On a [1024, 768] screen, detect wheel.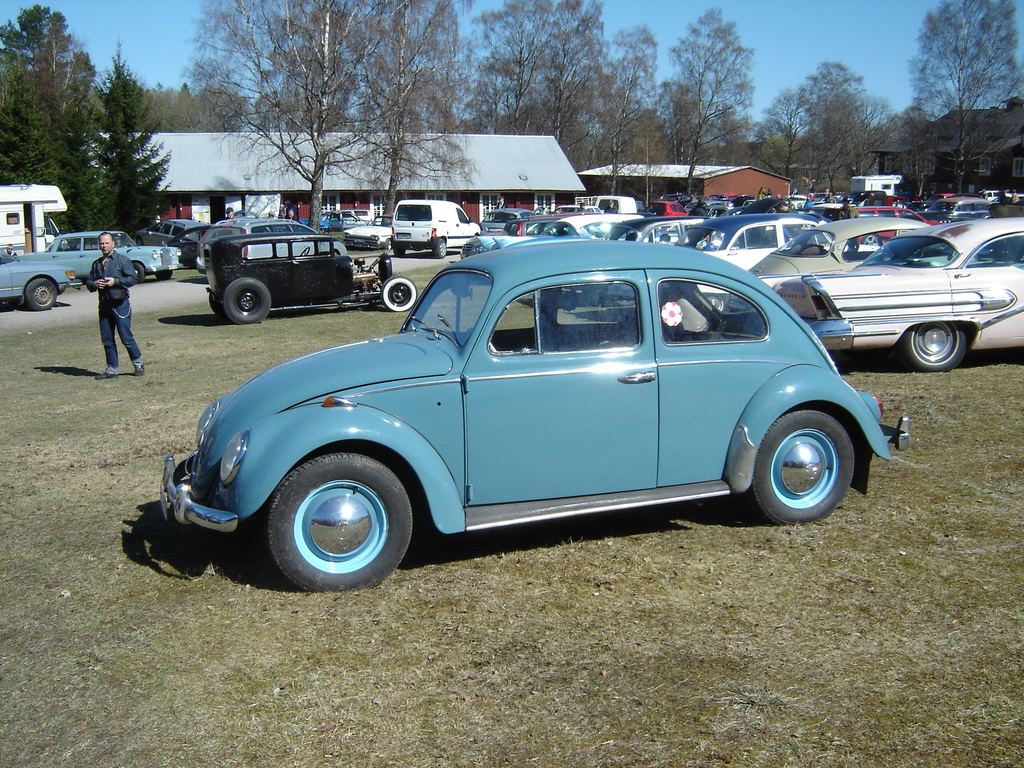
left=24, top=278, right=58, bottom=311.
